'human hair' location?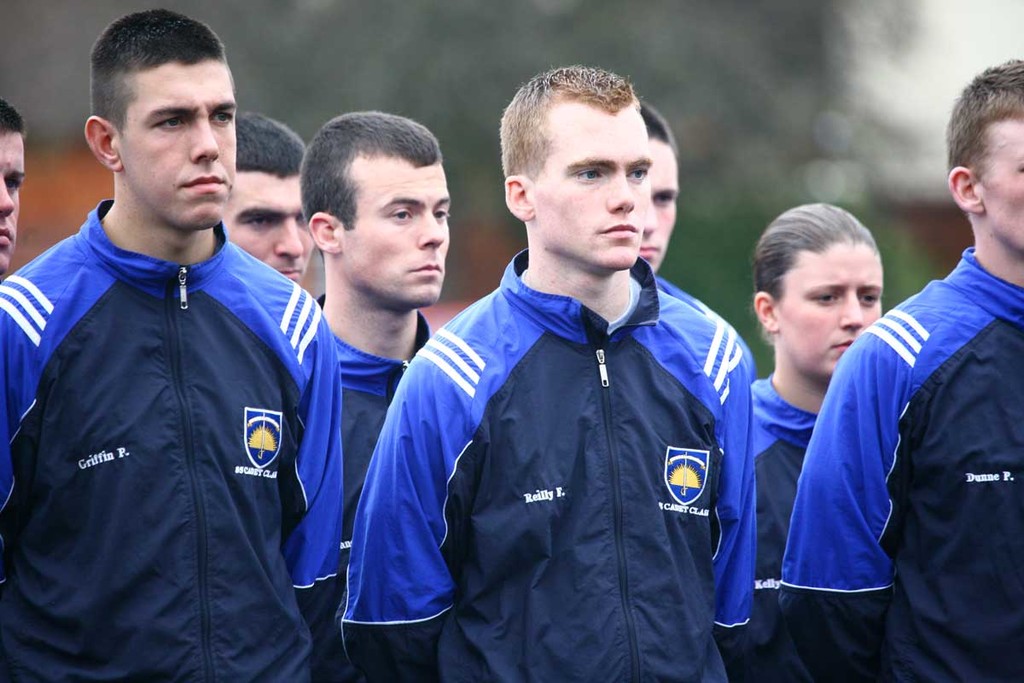
bbox=(299, 113, 446, 258)
